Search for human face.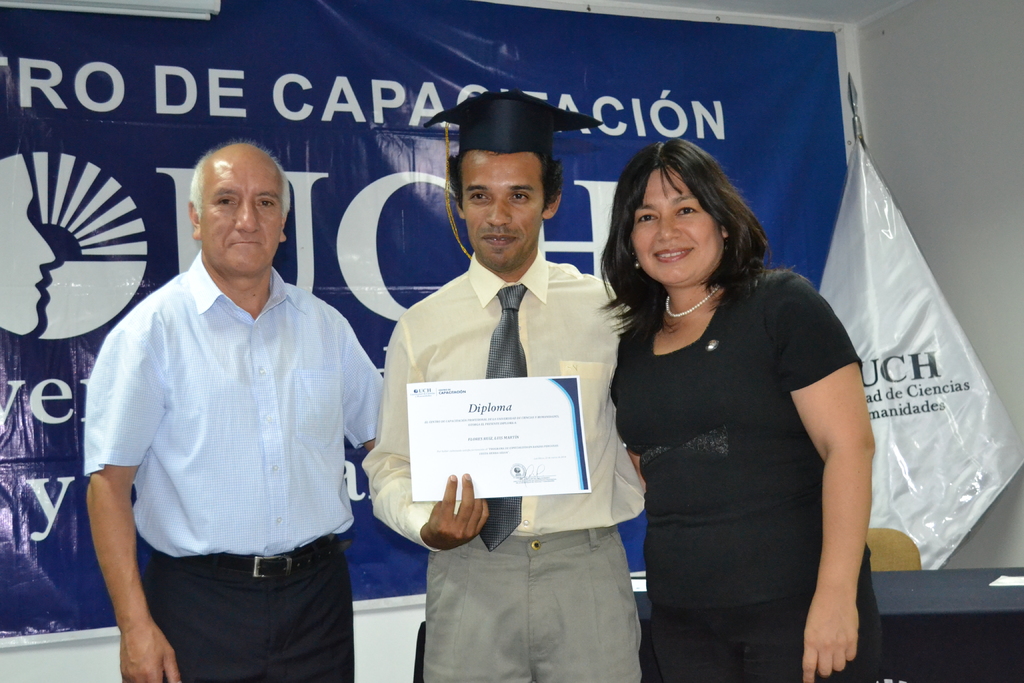
Found at (632, 172, 721, 286).
